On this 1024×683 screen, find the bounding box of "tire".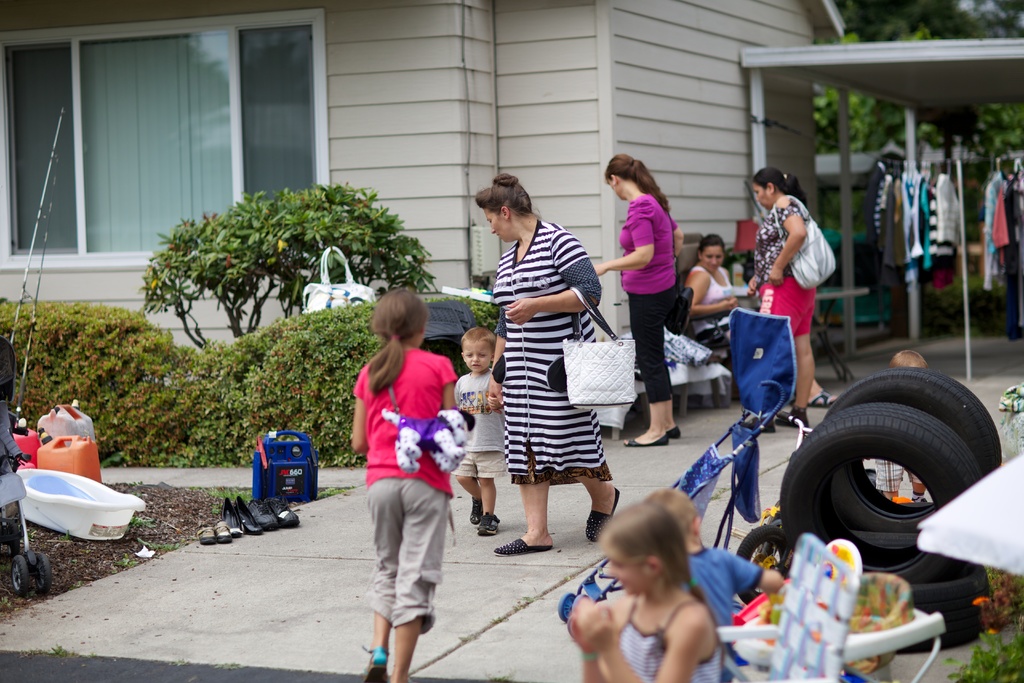
Bounding box: 774:399:978:593.
